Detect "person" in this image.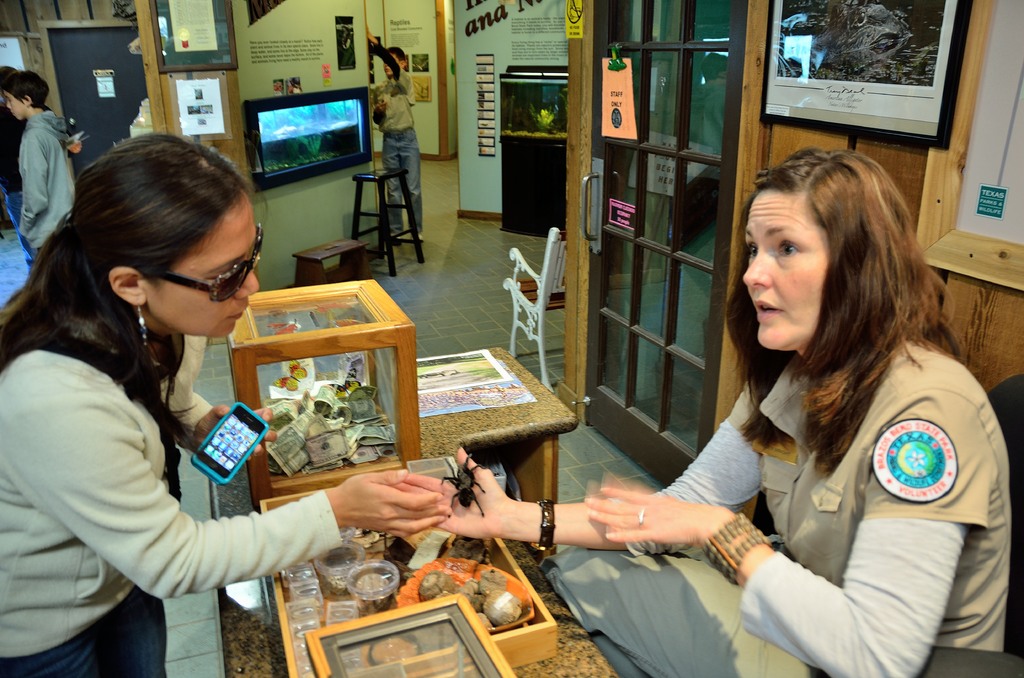
Detection: {"left": 372, "top": 35, "right": 421, "bottom": 241}.
